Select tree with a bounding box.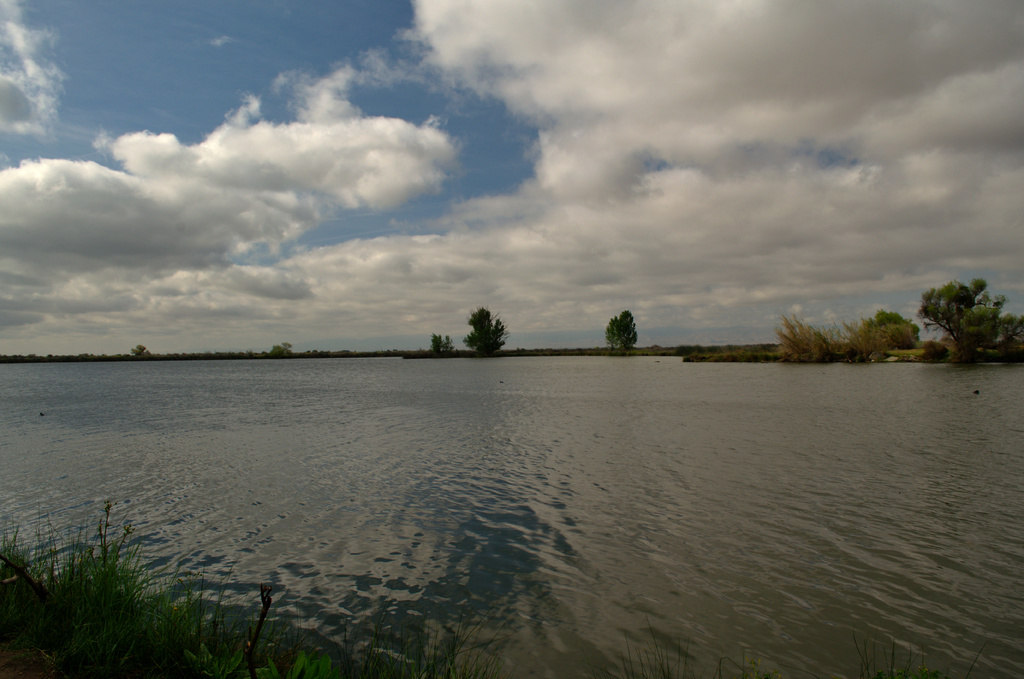
{"x1": 129, "y1": 339, "x2": 150, "y2": 360}.
